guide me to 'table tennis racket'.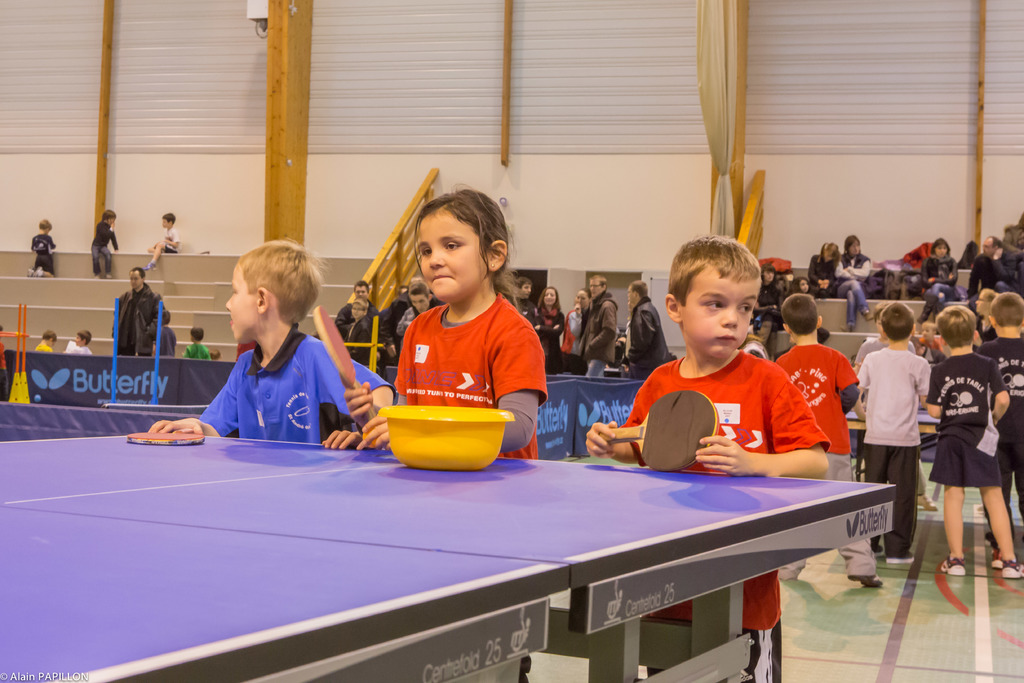
Guidance: box(594, 390, 719, 472).
